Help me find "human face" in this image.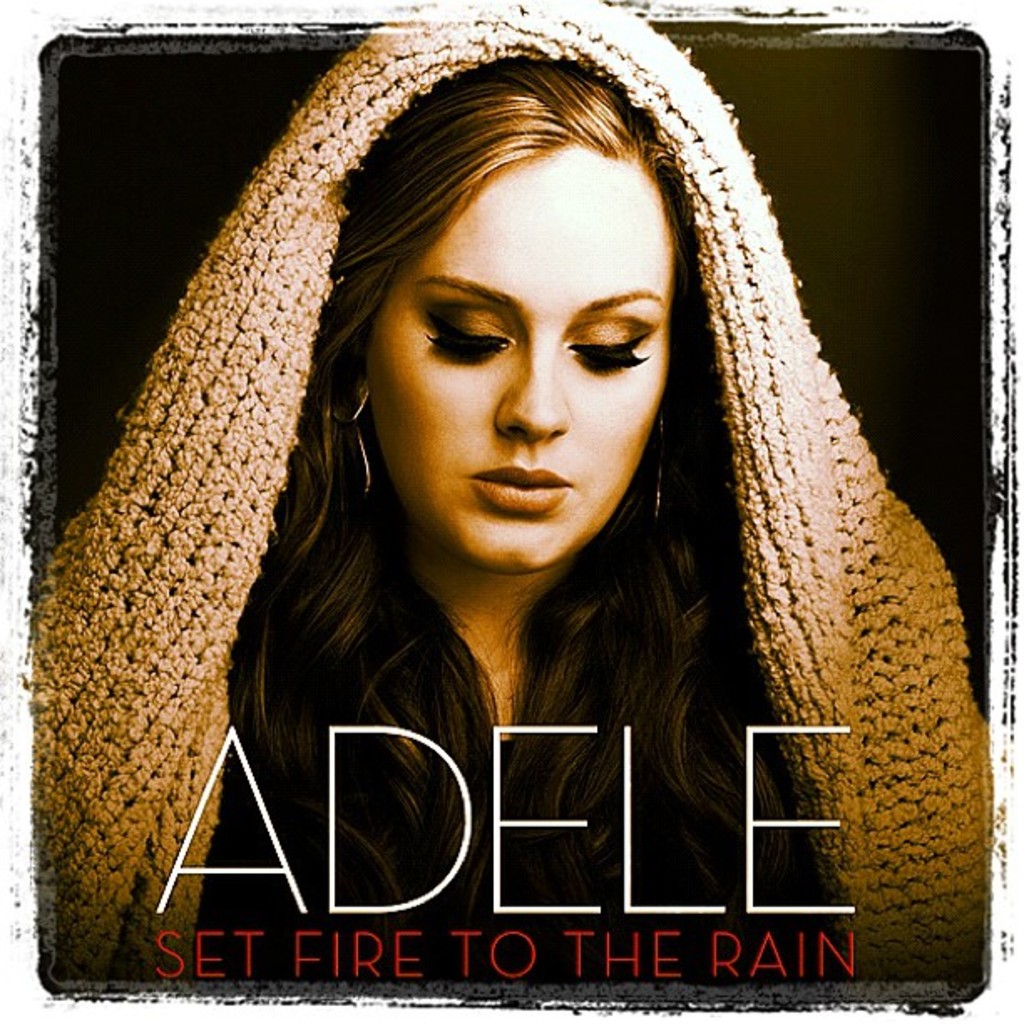
Found it: BBox(366, 161, 674, 584).
